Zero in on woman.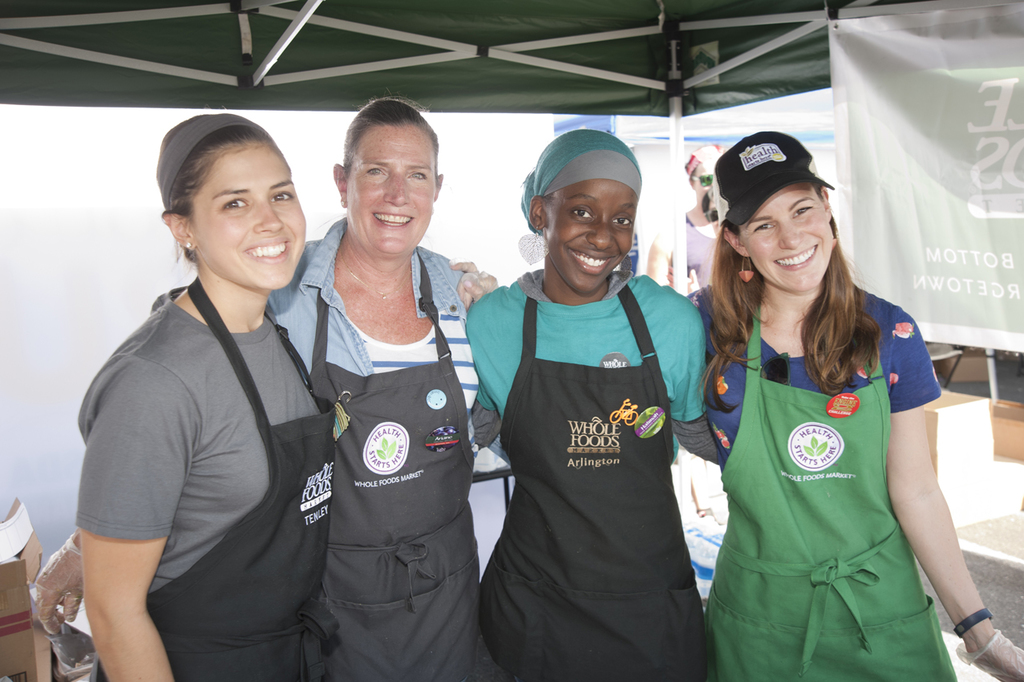
Zeroed in: (464,180,718,681).
